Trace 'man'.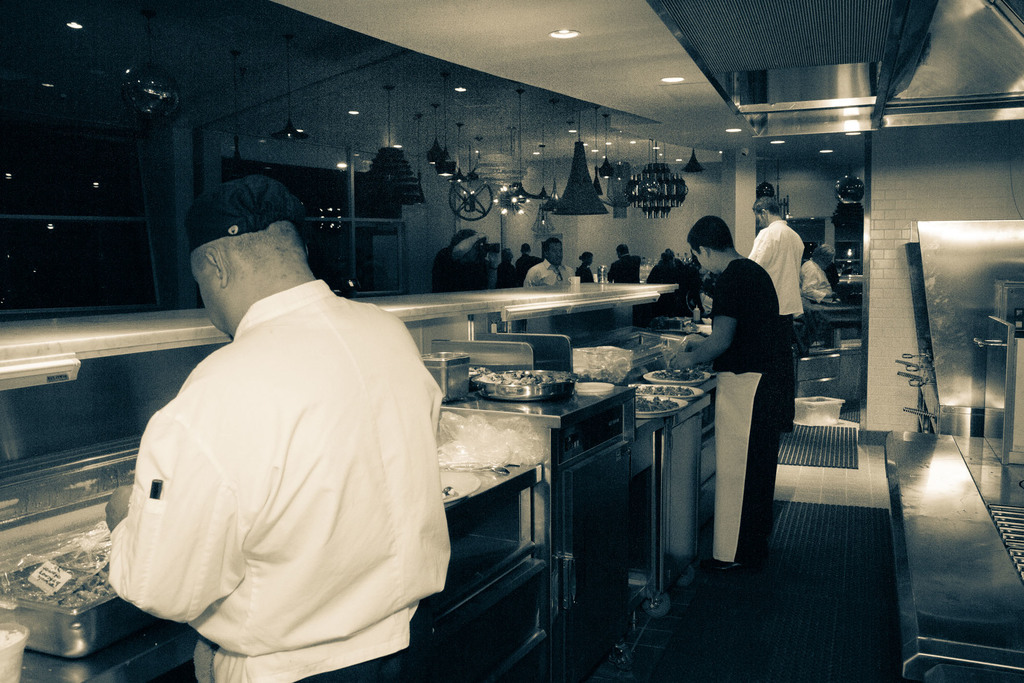
Traced to 606, 240, 644, 286.
